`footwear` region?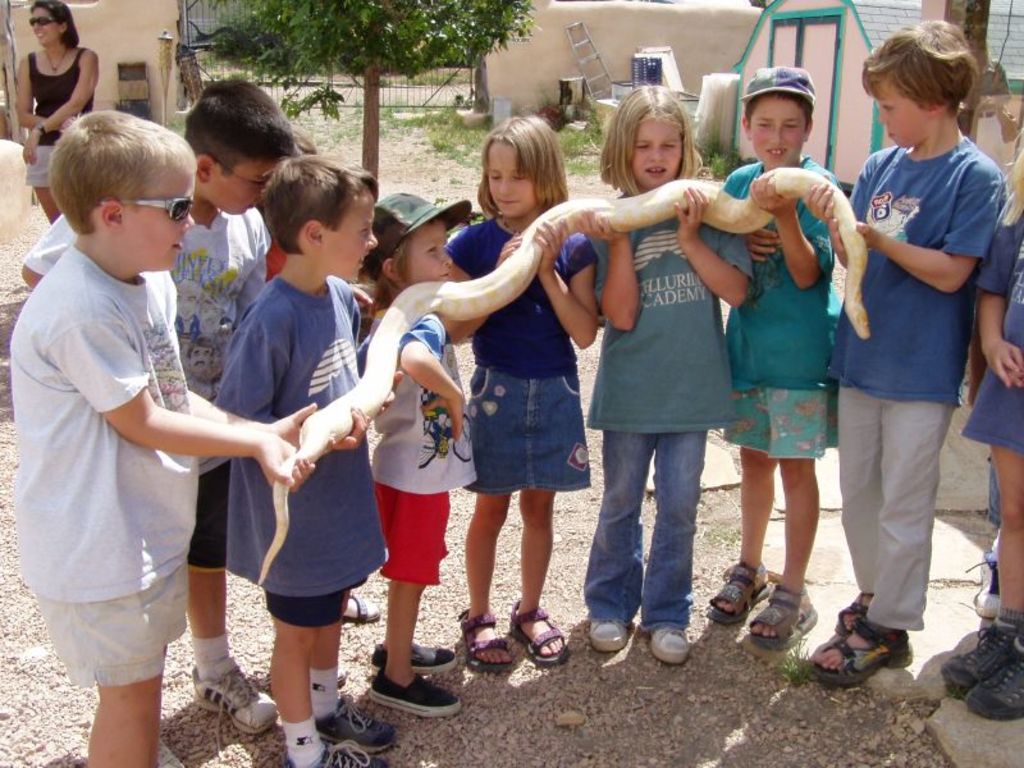
left=152, top=733, right=189, bottom=767
